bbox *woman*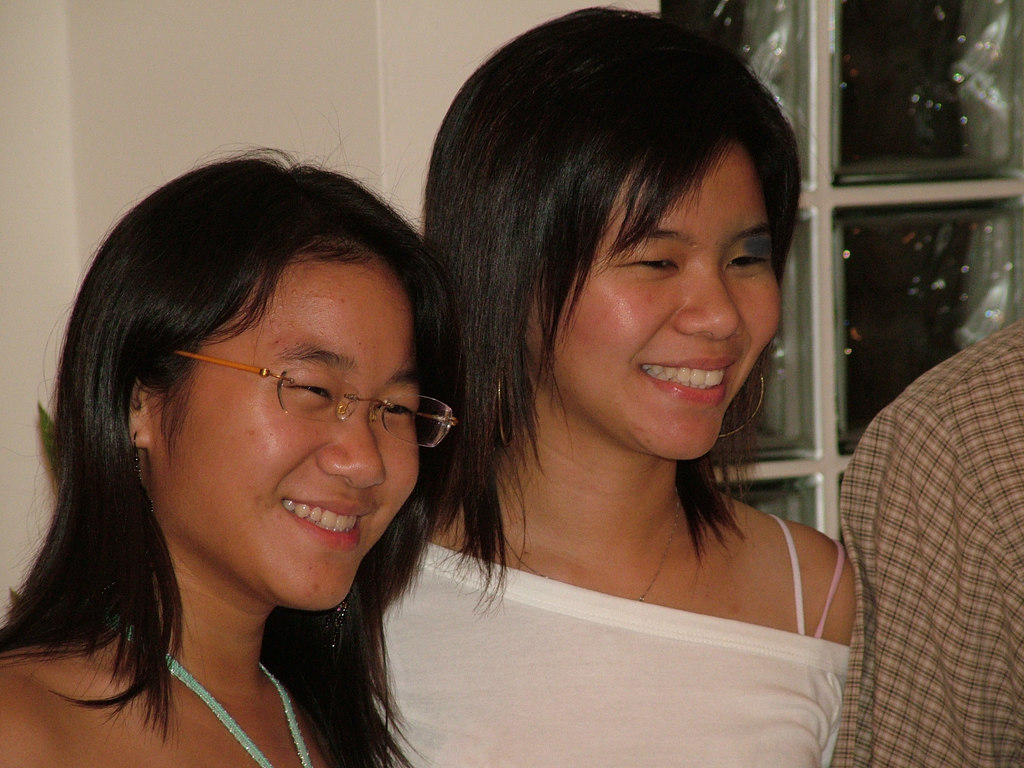
<box>0,144,463,767</box>
